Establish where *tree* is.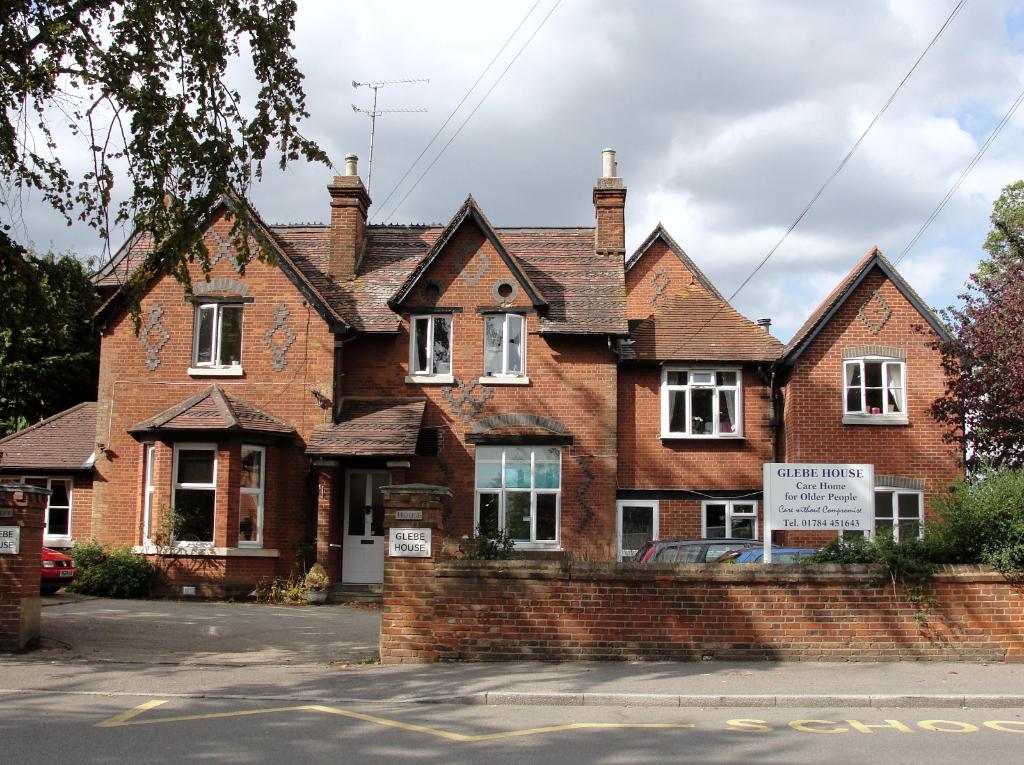
Established at (x1=0, y1=0, x2=336, y2=333).
